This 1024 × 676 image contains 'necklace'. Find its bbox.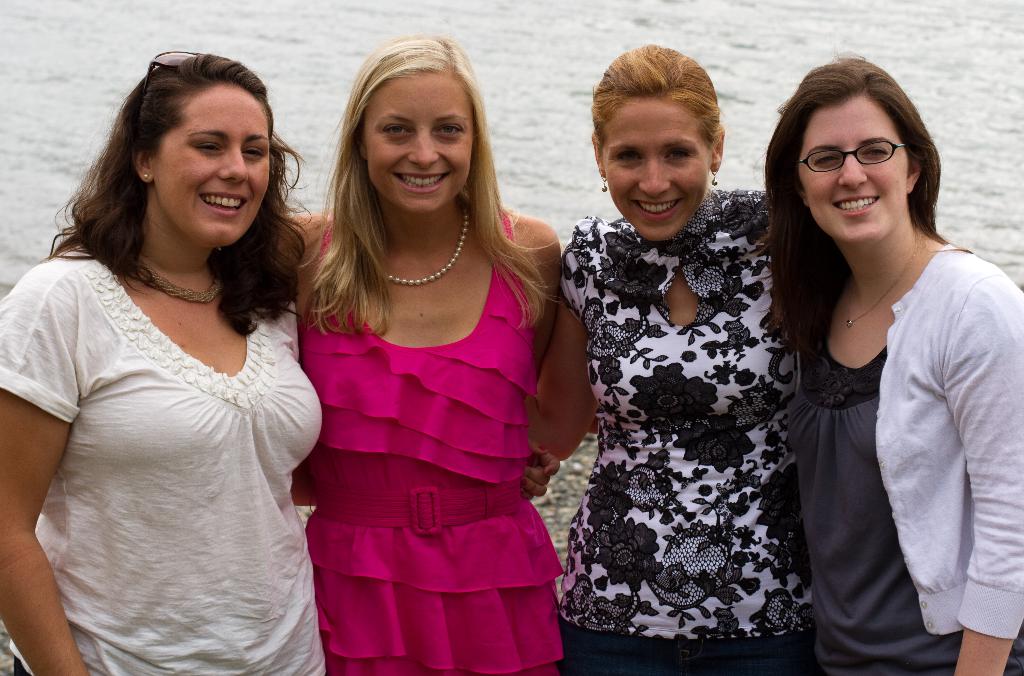
region(136, 261, 218, 305).
